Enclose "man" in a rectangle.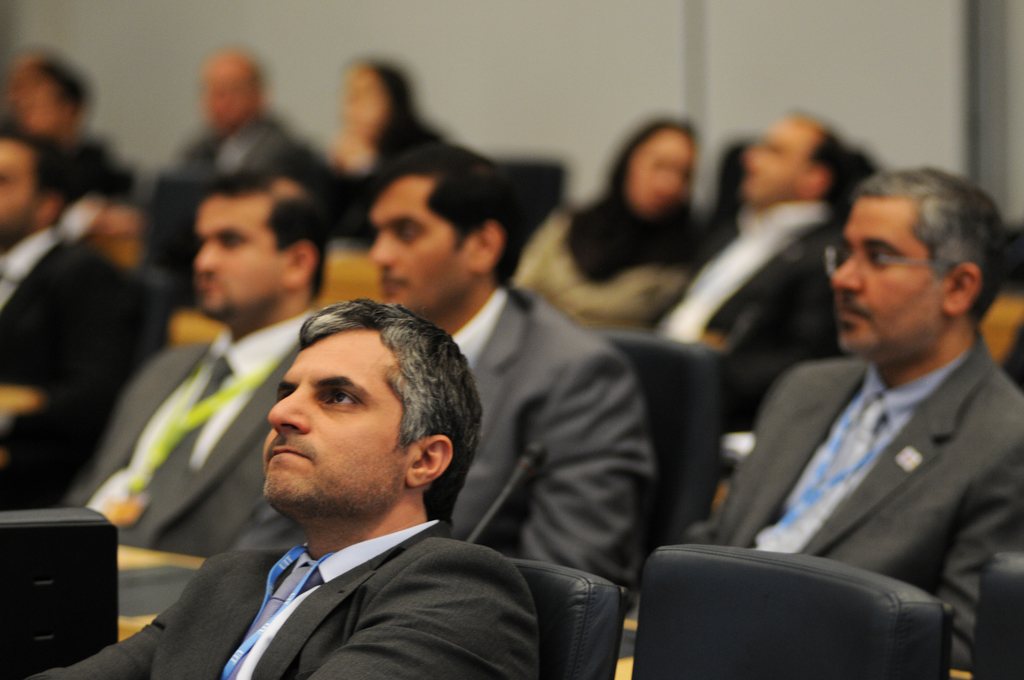
{"x1": 653, "y1": 109, "x2": 867, "y2": 444}.
